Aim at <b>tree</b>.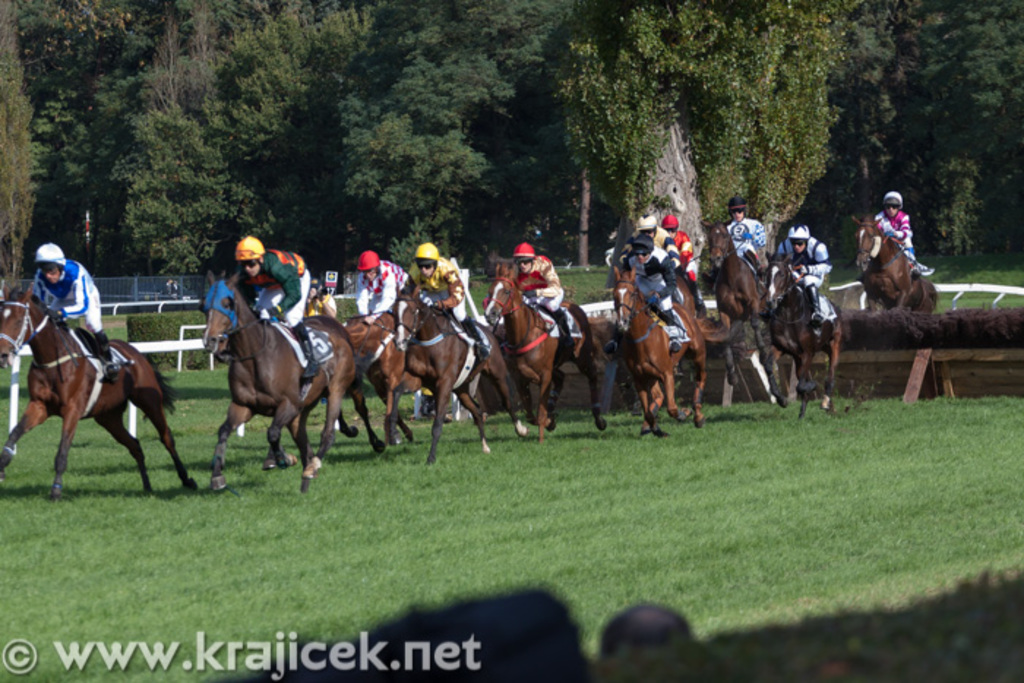
Aimed at 834 0 949 262.
